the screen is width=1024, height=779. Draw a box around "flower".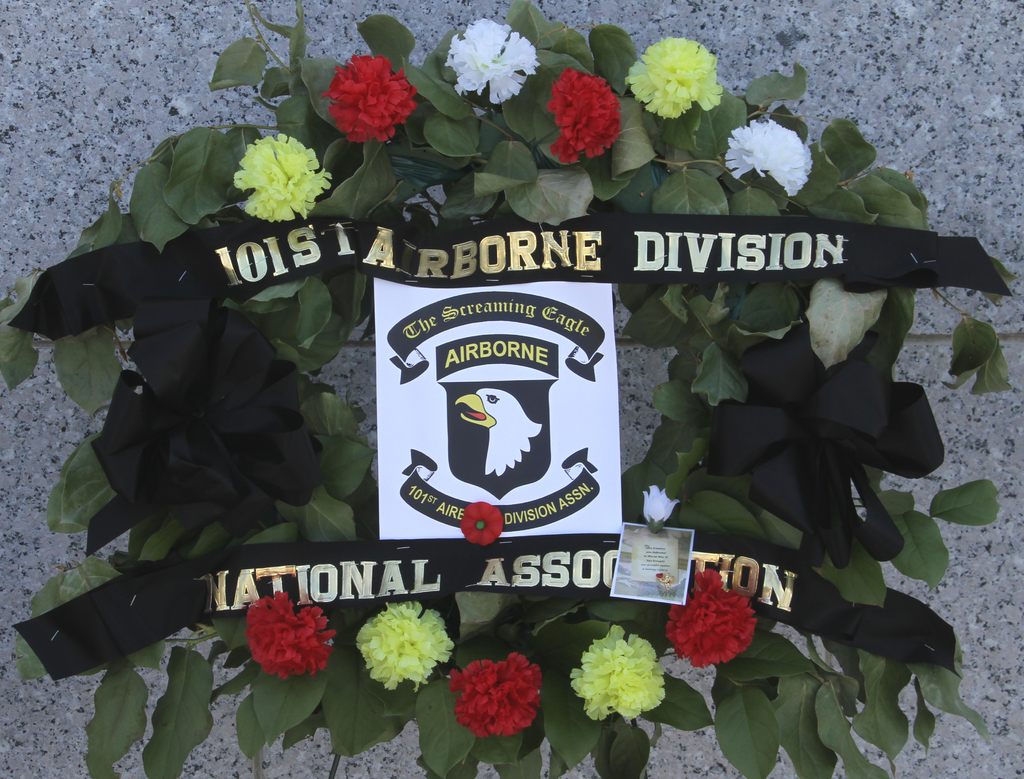
Rect(726, 120, 813, 199).
